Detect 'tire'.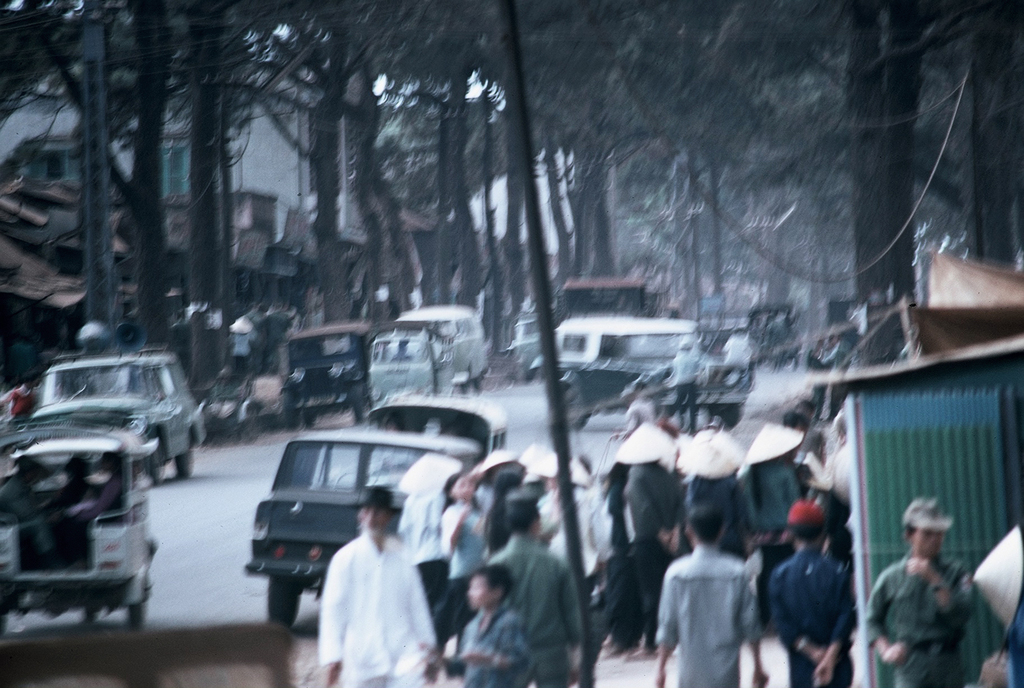
Detected at box(473, 375, 486, 394).
